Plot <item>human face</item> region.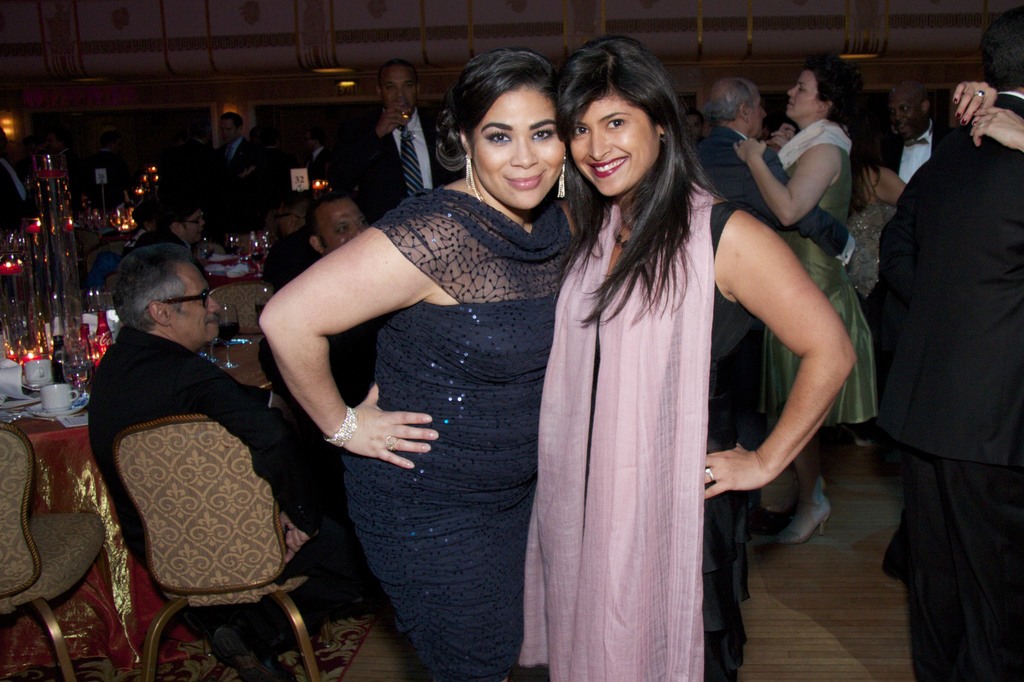
Plotted at pyautogui.locateOnScreen(182, 213, 204, 243).
